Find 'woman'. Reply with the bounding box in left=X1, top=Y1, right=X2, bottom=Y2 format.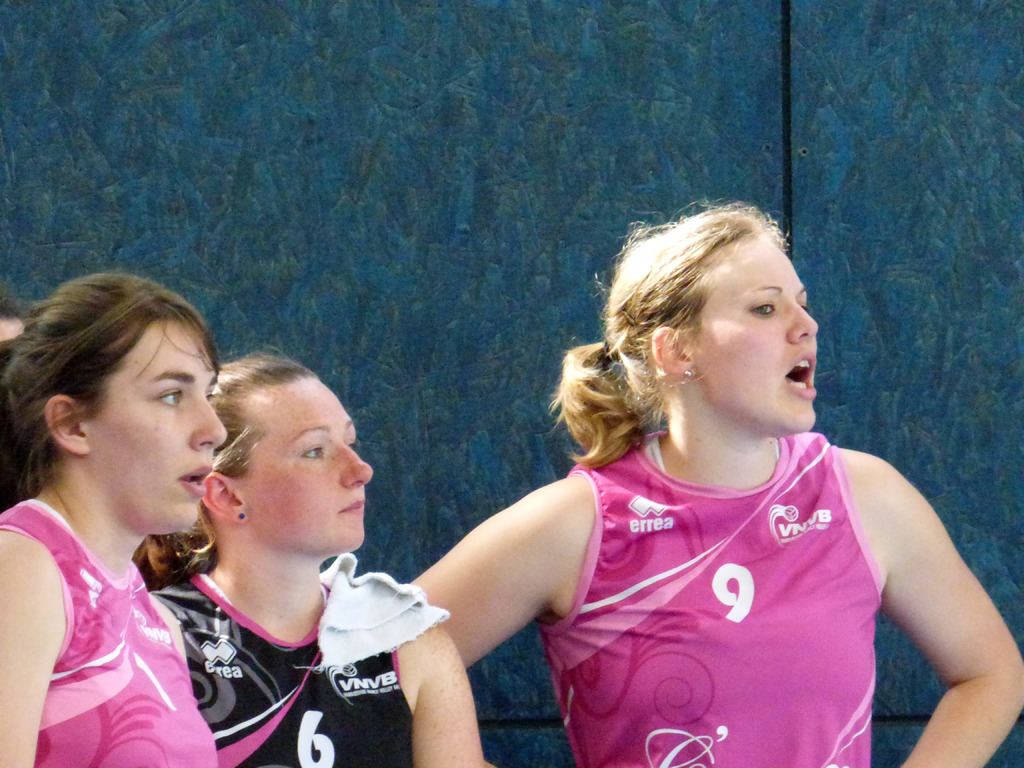
left=401, top=201, right=1023, bottom=767.
